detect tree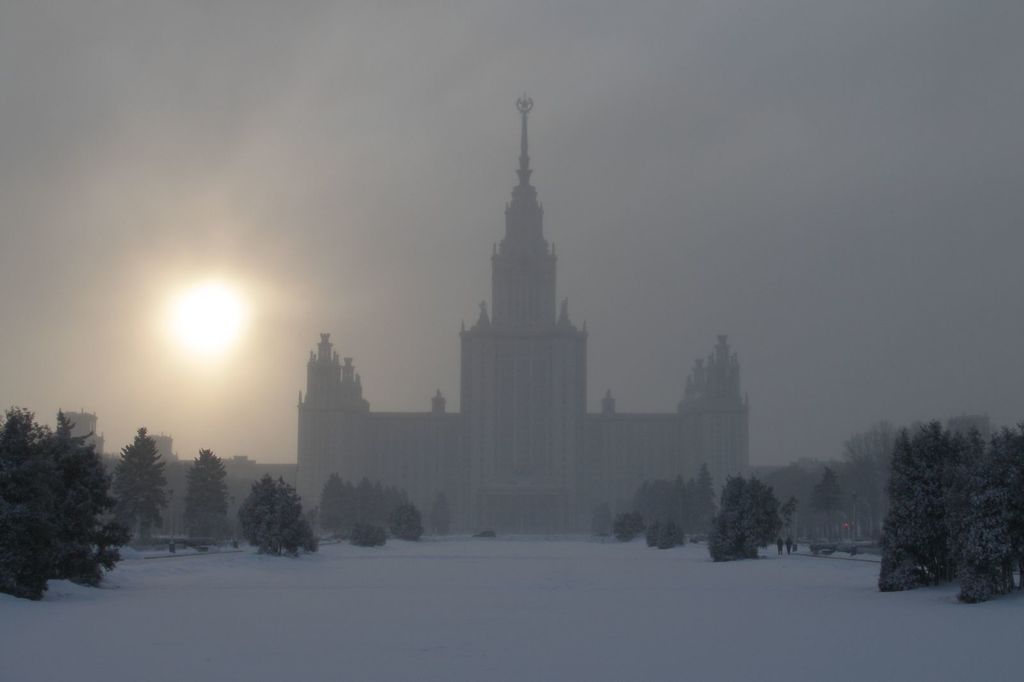
x1=707 y1=475 x2=742 y2=559
